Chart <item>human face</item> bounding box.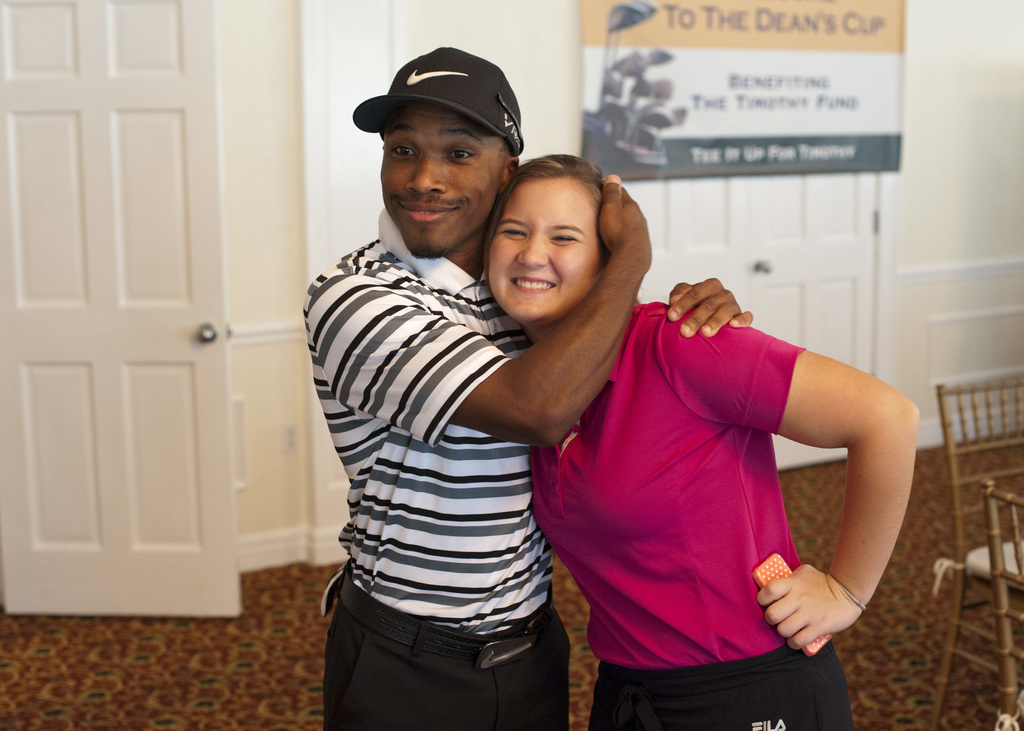
Charted: BBox(381, 102, 500, 258).
